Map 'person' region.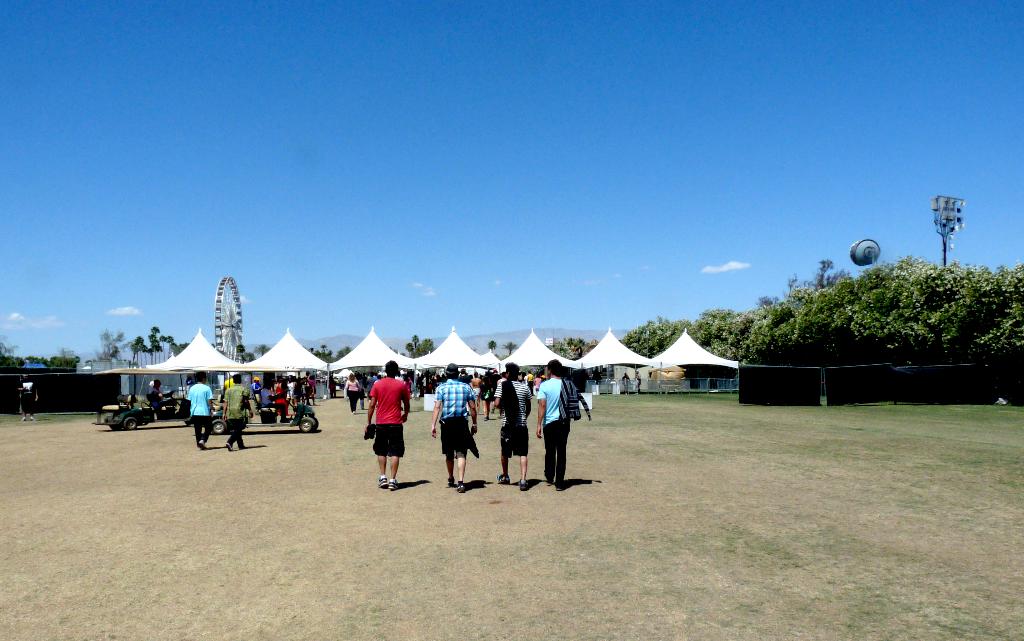
Mapped to region(220, 370, 250, 447).
